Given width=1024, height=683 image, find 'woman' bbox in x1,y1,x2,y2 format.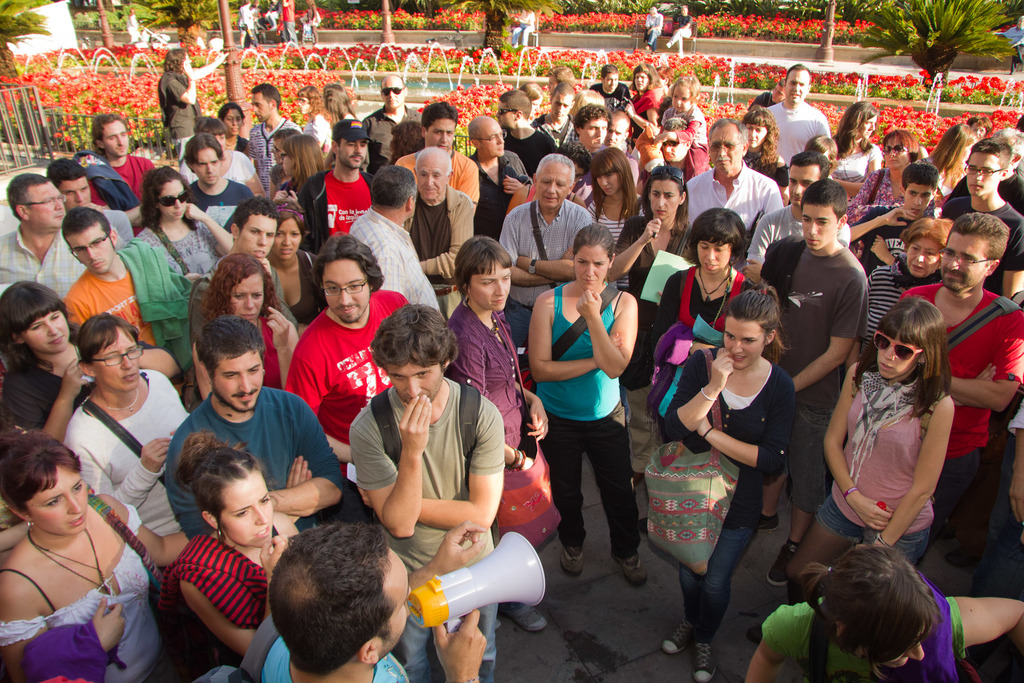
840,210,956,391.
